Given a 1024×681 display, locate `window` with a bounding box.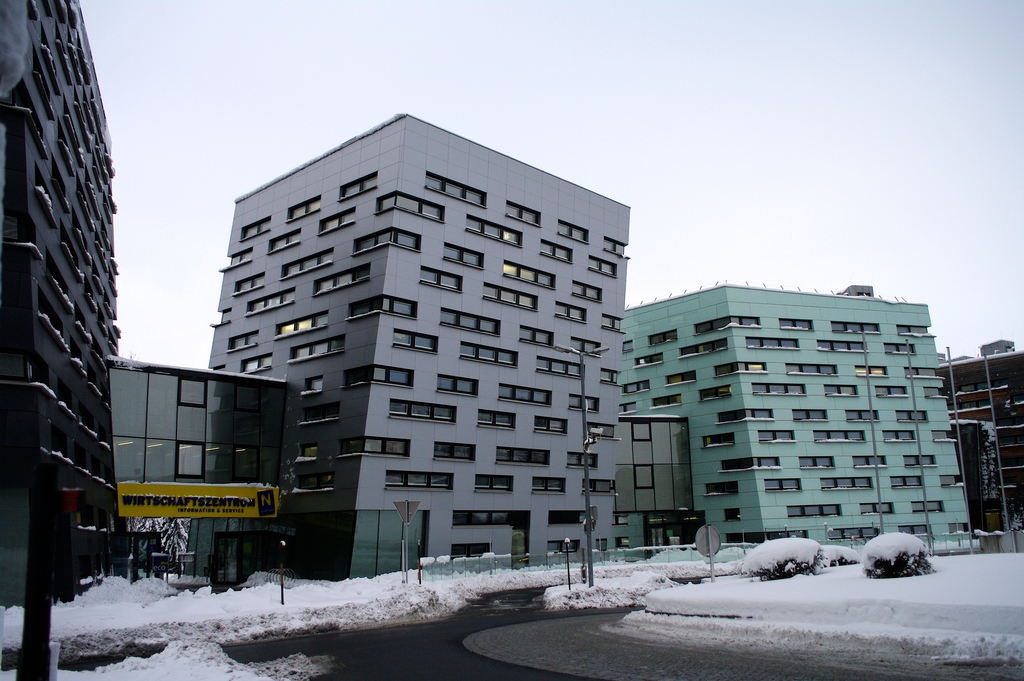
Located: left=287, top=194, right=325, bottom=226.
